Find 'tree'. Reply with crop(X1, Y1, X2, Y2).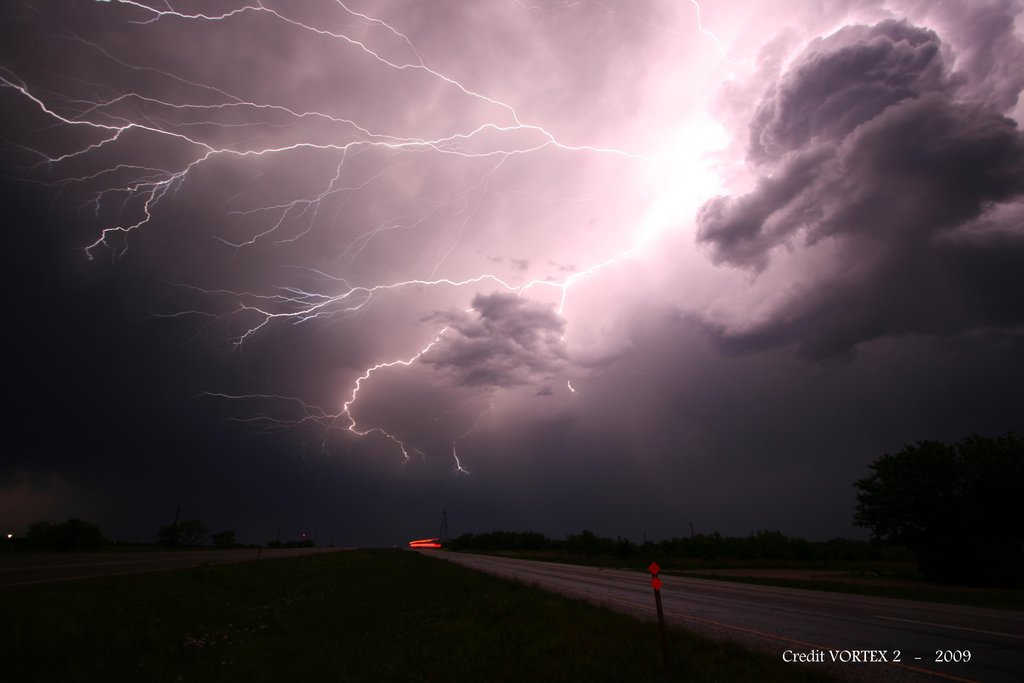
crop(169, 525, 203, 552).
